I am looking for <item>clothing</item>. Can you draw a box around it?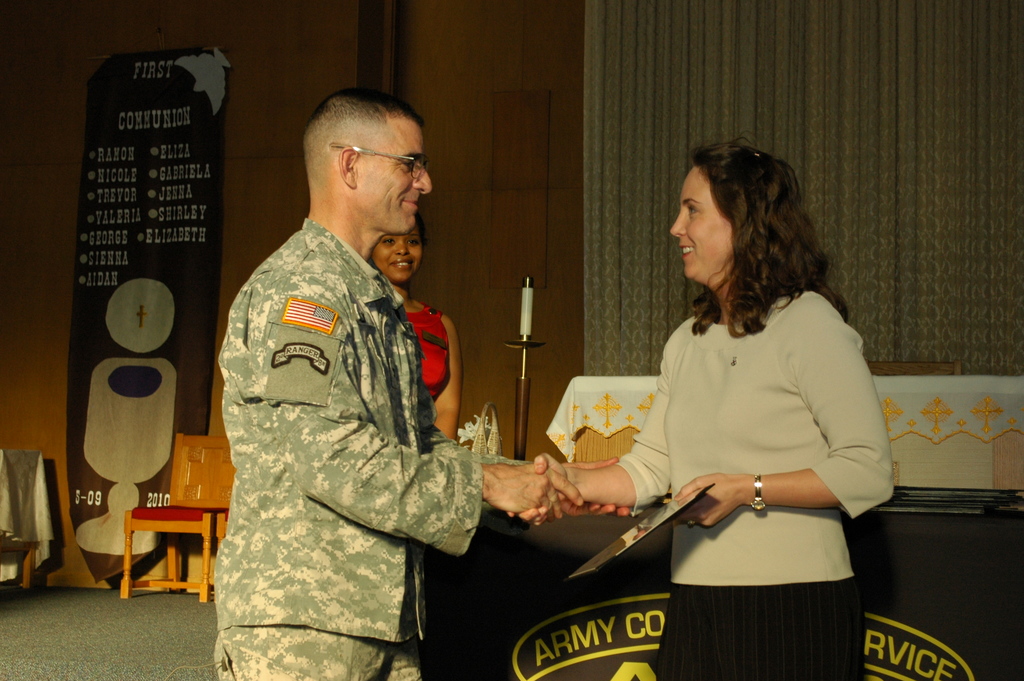
Sure, the bounding box is BBox(401, 300, 448, 402).
